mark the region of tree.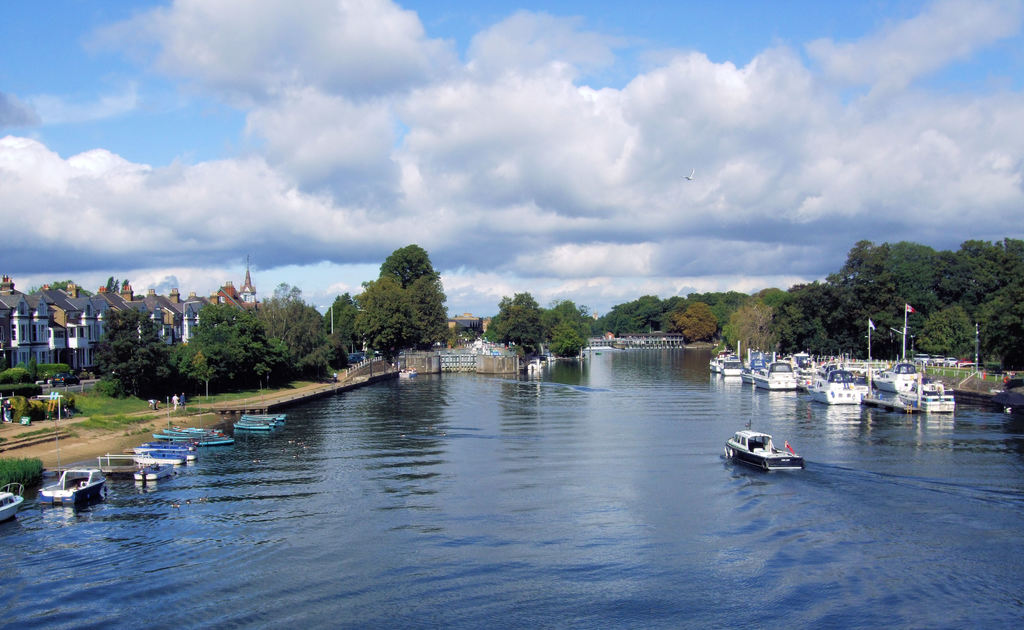
Region: region(328, 290, 371, 366).
